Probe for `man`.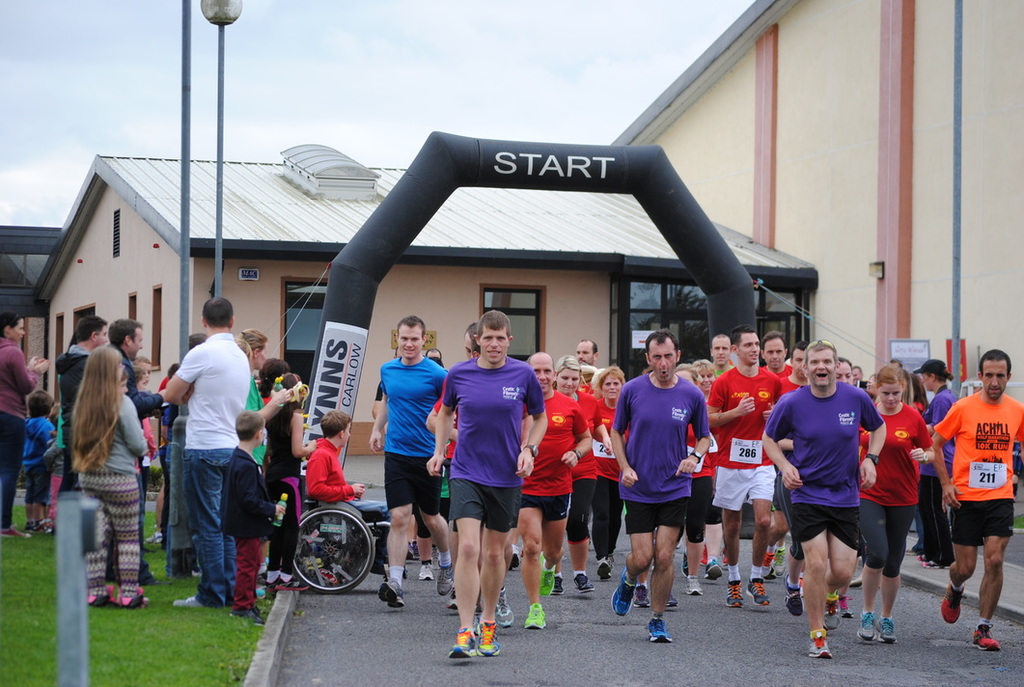
Probe result: select_region(613, 330, 713, 645).
